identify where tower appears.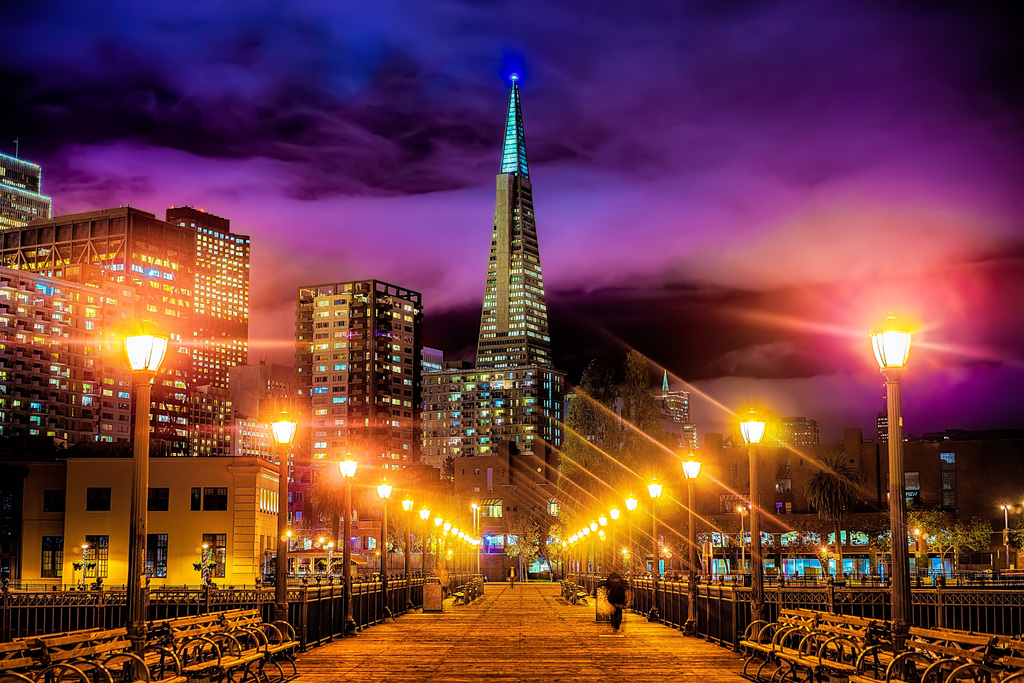
Appears at 440, 38, 585, 451.
